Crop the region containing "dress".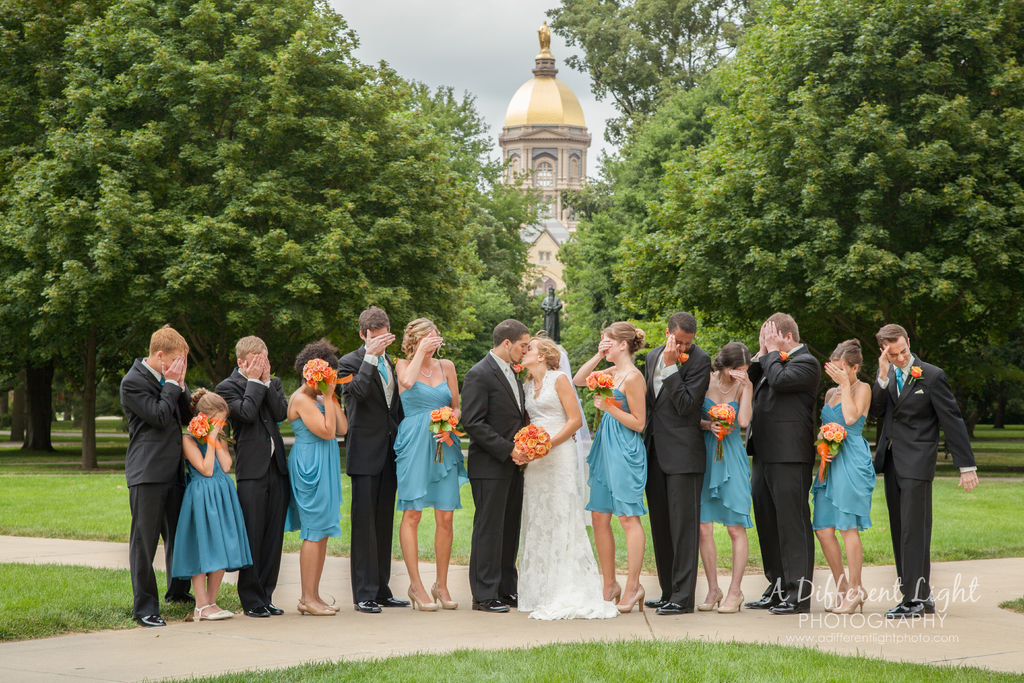
Crop region: x1=703, y1=381, x2=750, y2=526.
